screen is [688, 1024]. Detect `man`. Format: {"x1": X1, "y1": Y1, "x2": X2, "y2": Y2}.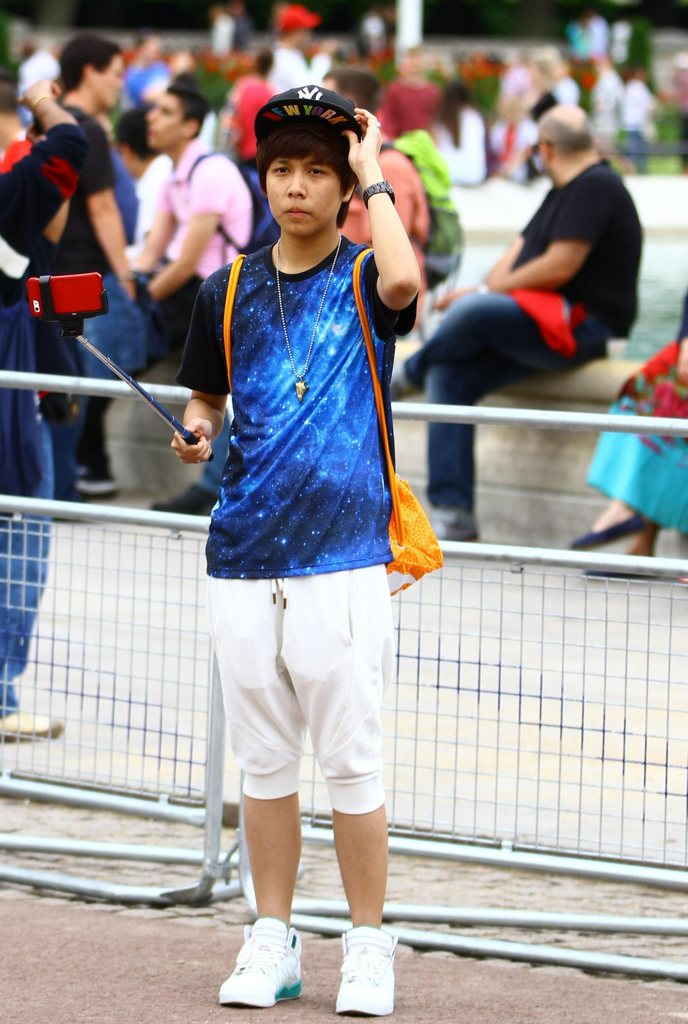
{"x1": 170, "y1": 60, "x2": 432, "y2": 1002}.
